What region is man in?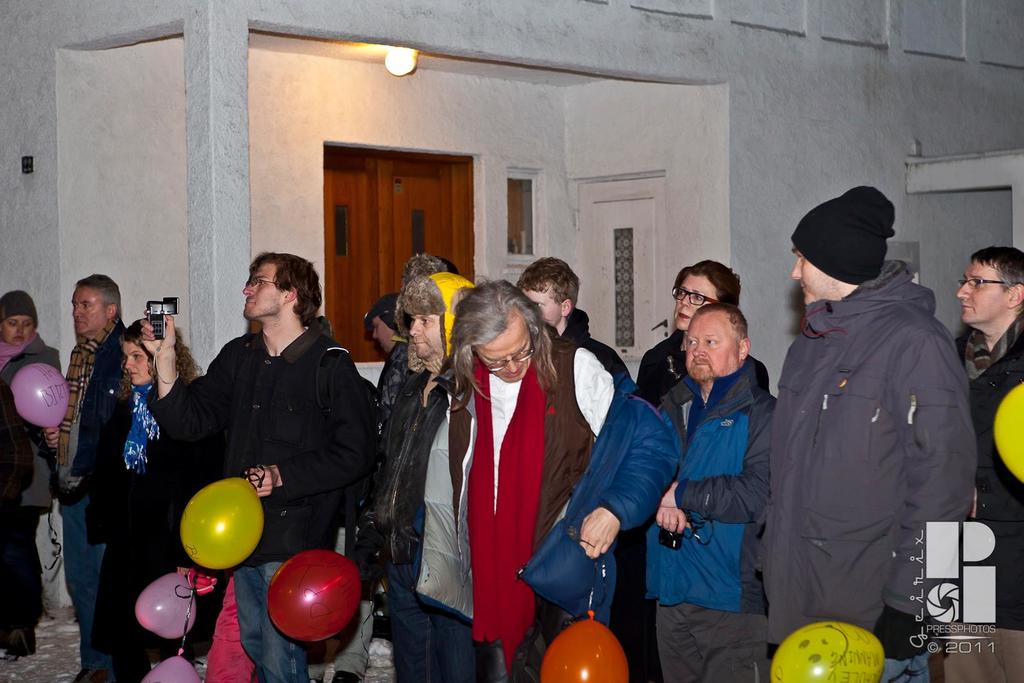
x1=638, y1=307, x2=781, y2=682.
